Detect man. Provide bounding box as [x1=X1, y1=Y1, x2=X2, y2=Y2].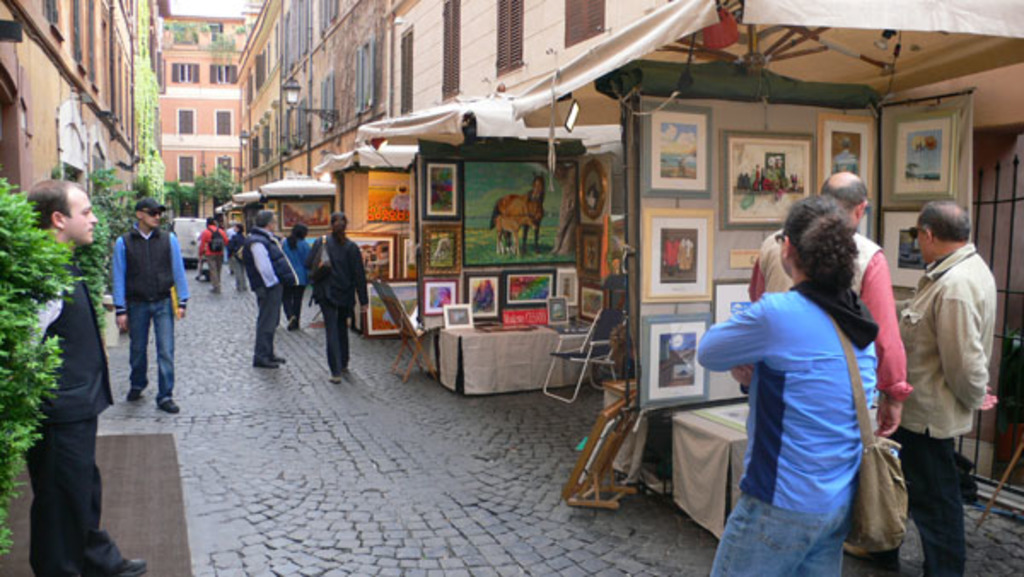
[x1=741, y1=178, x2=908, y2=446].
